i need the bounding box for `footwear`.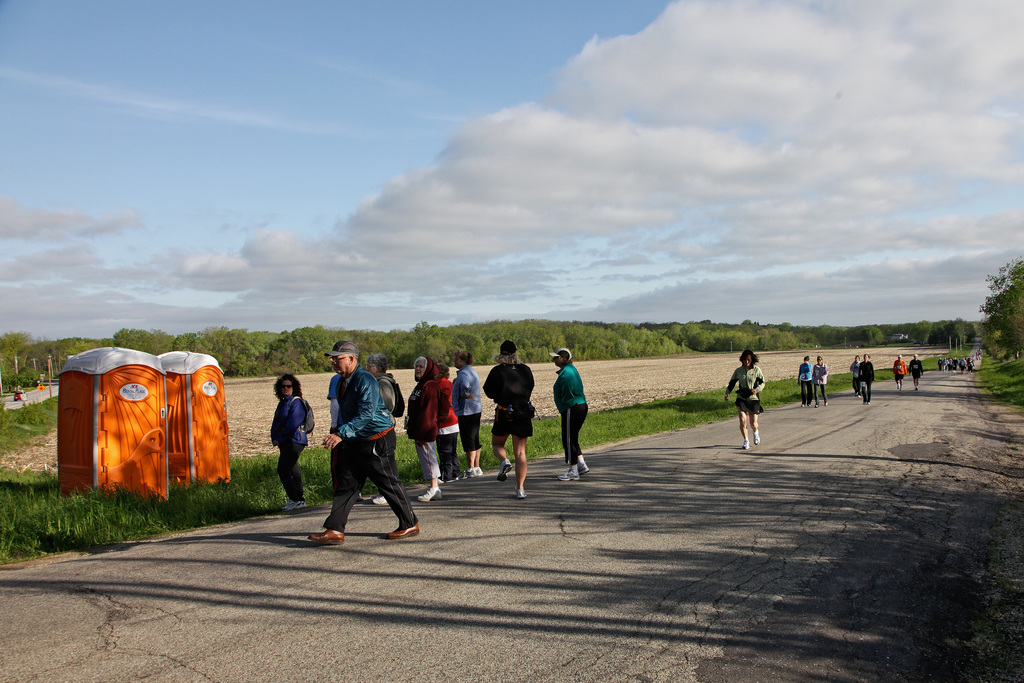
Here it is: (left=500, top=458, right=512, bottom=483).
